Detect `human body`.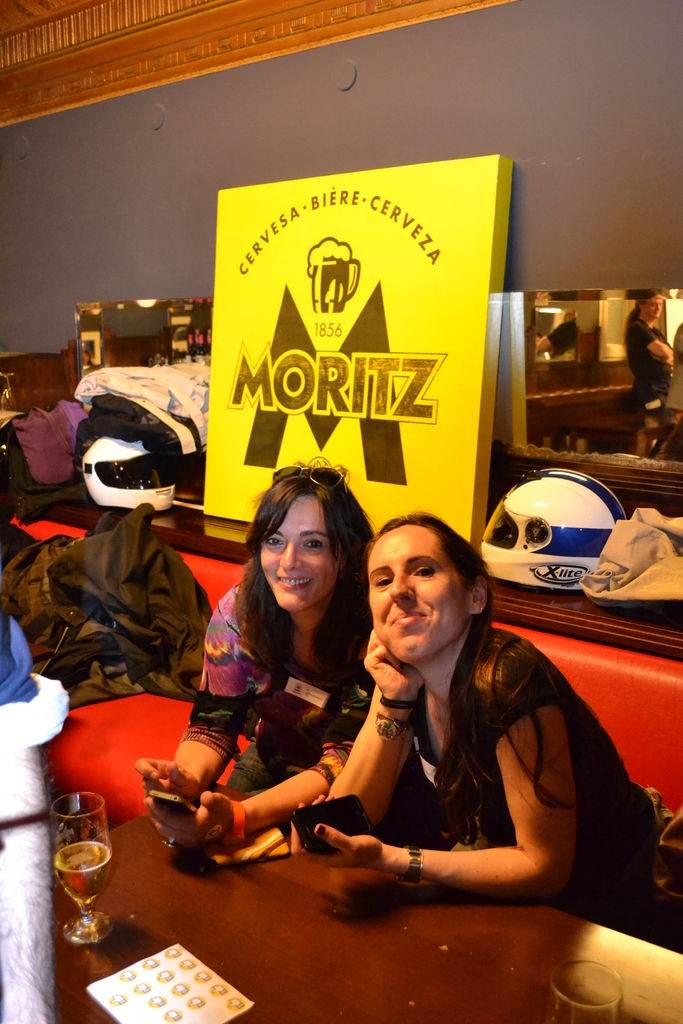
Detected at {"left": 260, "top": 547, "right": 610, "bottom": 922}.
